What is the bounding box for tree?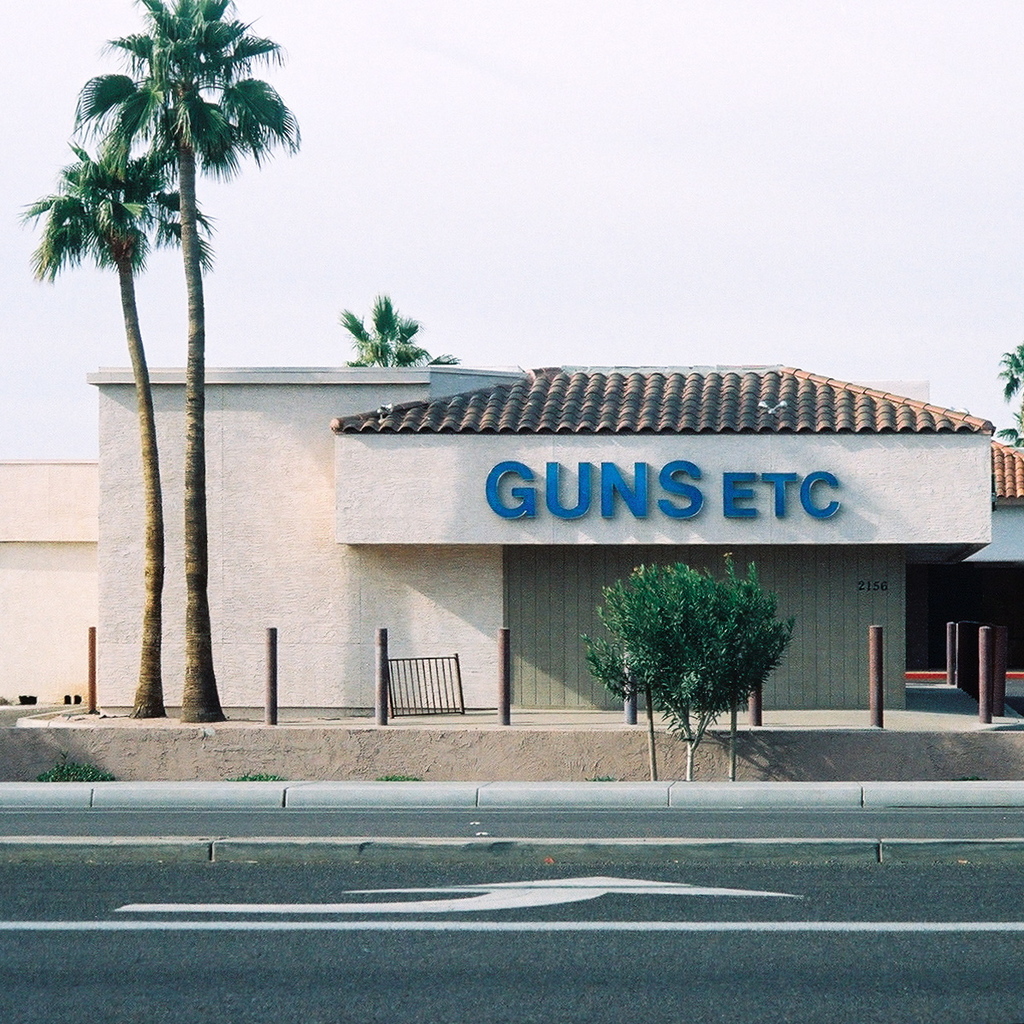
<region>14, 141, 215, 714</region>.
